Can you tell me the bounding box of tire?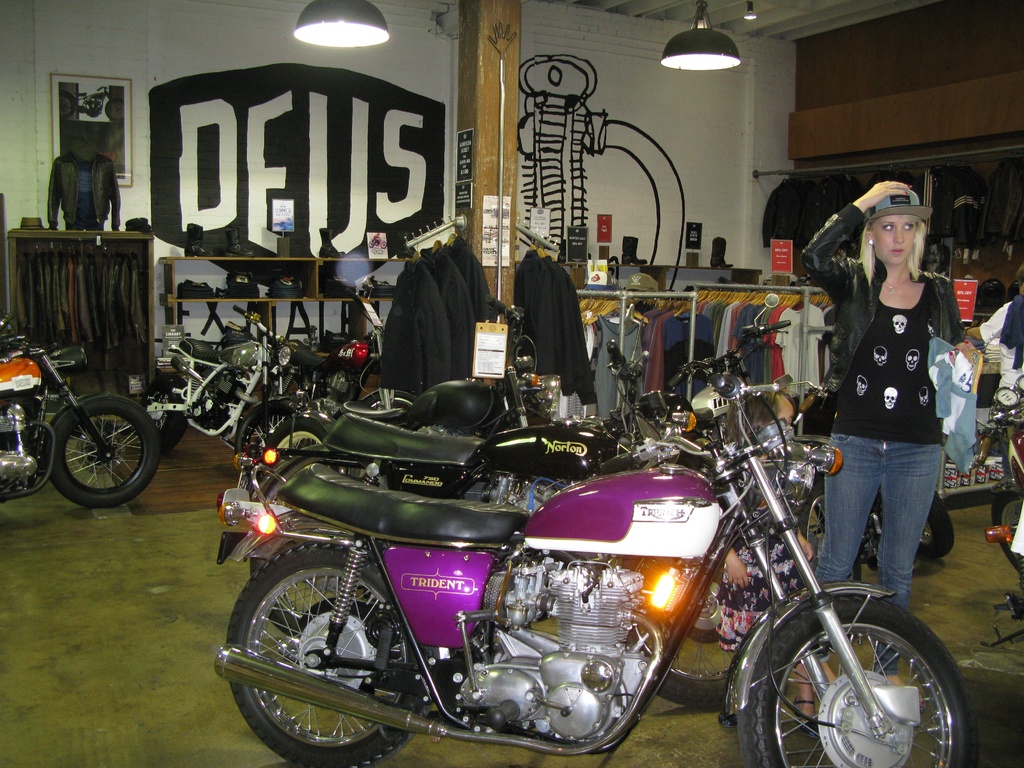
detection(216, 531, 419, 764).
